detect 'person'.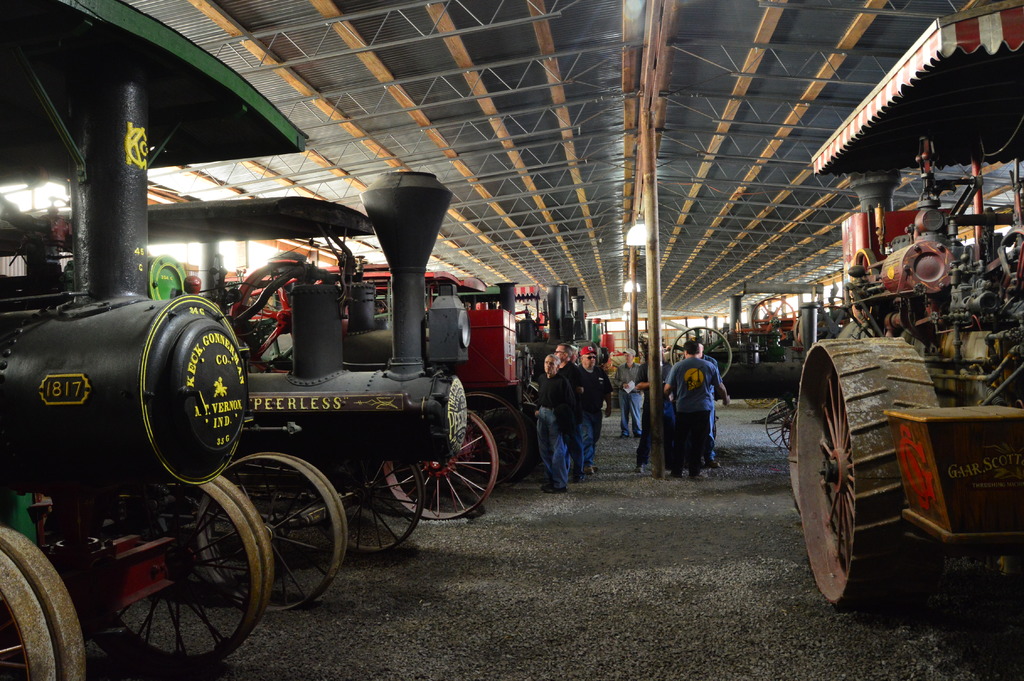
Detected at detection(605, 351, 644, 438).
